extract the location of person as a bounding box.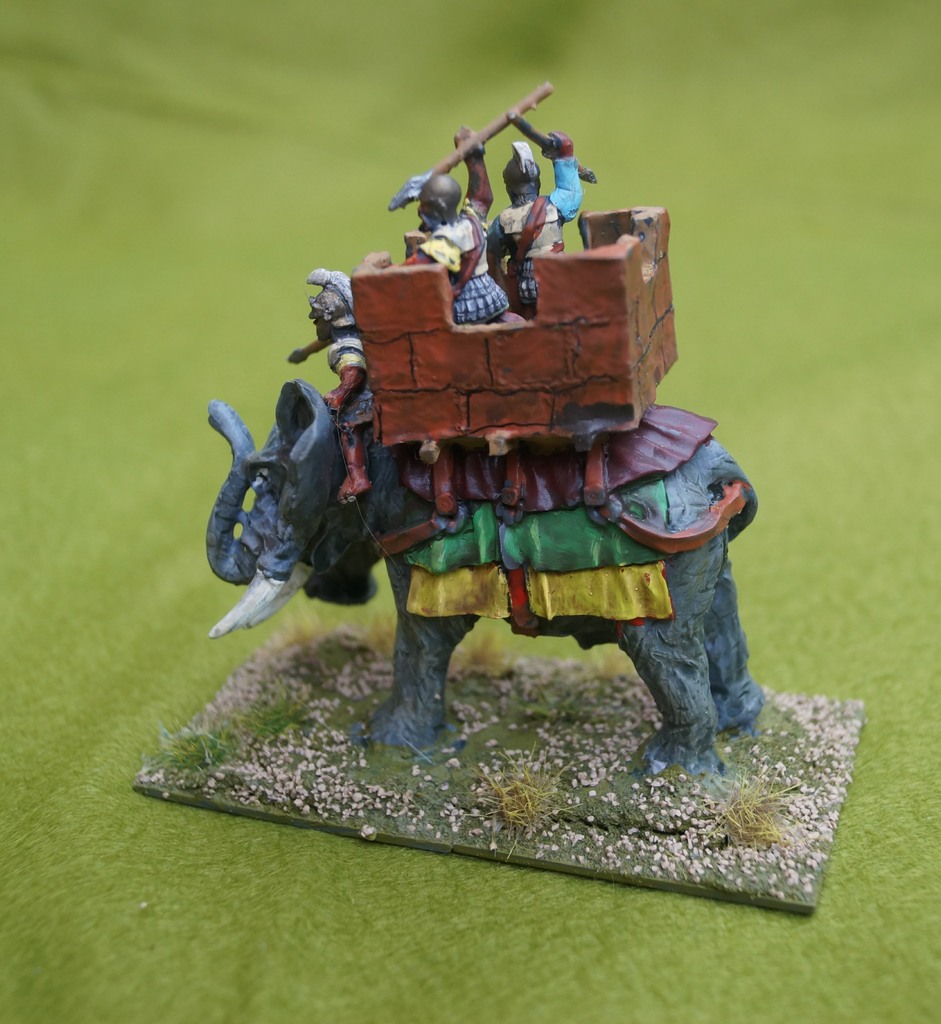
crop(387, 123, 512, 325).
